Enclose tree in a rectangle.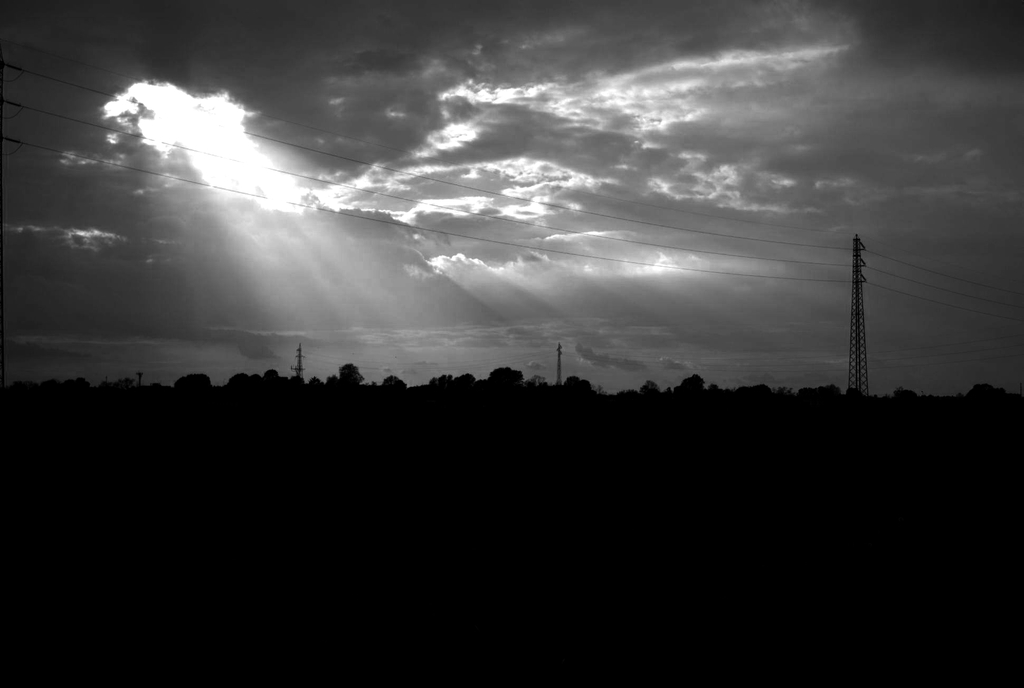
bbox=(337, 360, 364, 388).
